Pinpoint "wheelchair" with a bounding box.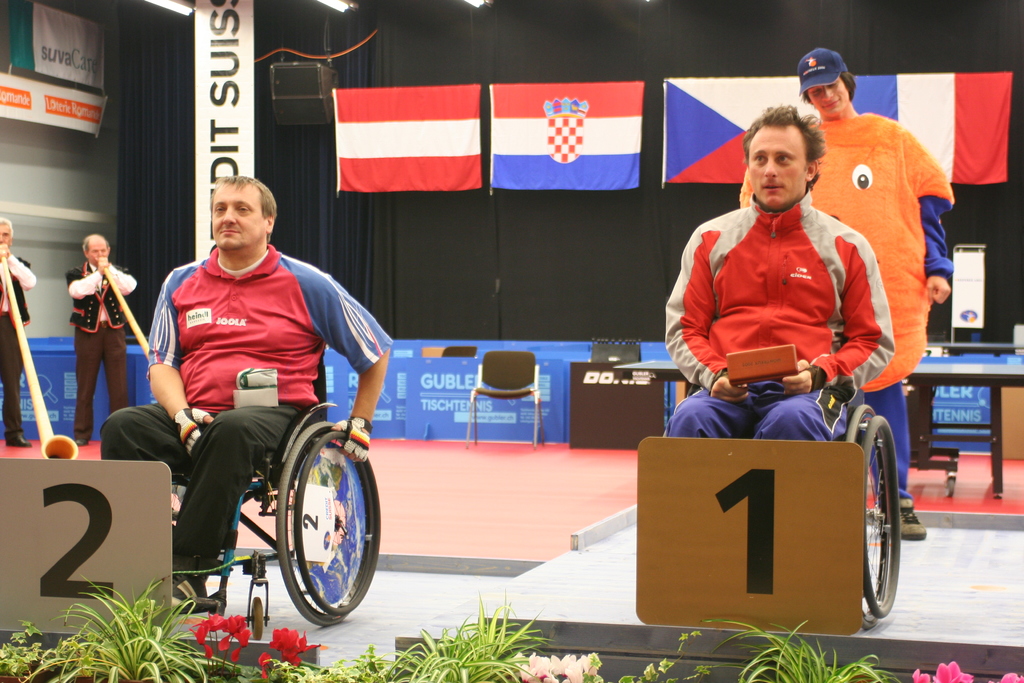
(x1=677, y1=383, x2=906, y2=627).
